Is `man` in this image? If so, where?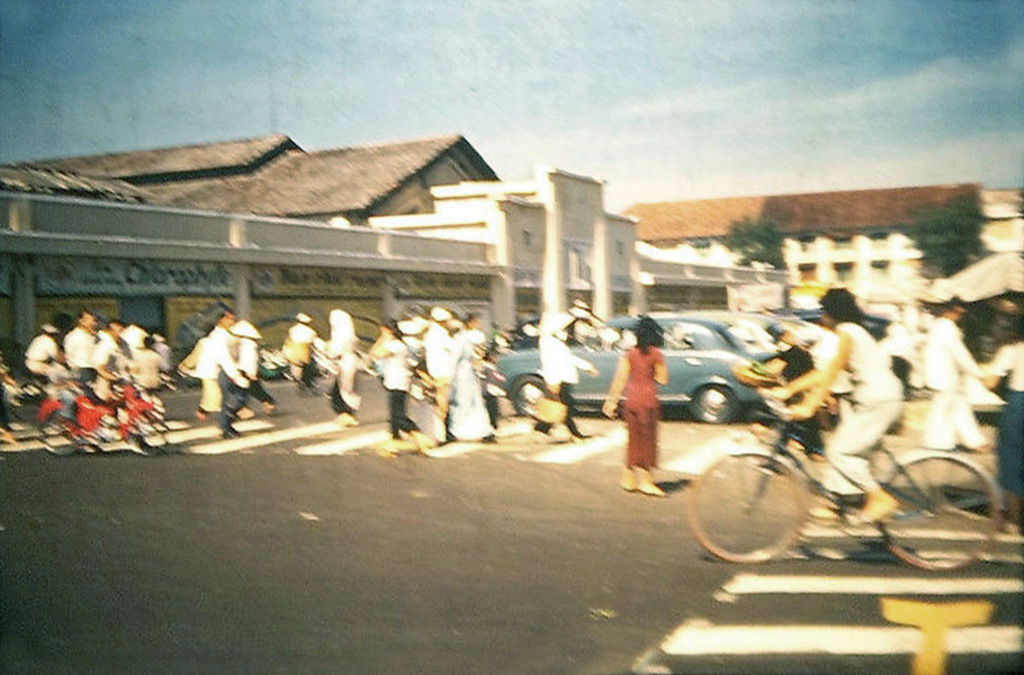
Yes, at {"x1": 924, "y1": 291, "x2": 981, "y2": 454}.
